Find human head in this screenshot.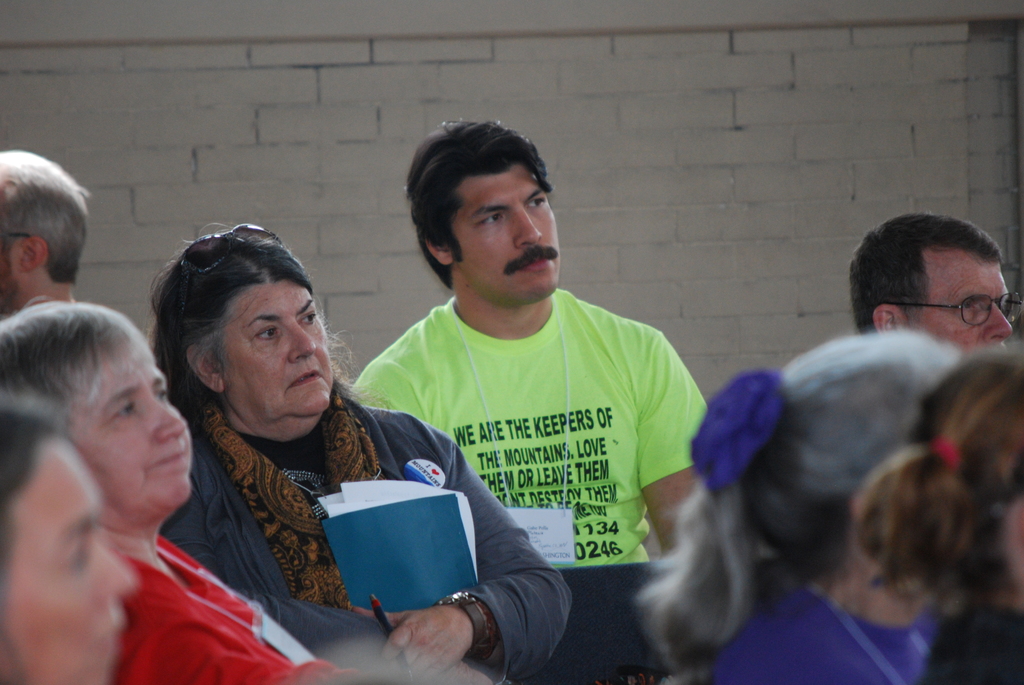
The bounding box for human head is l=0, t=149, r=86, b=310.
